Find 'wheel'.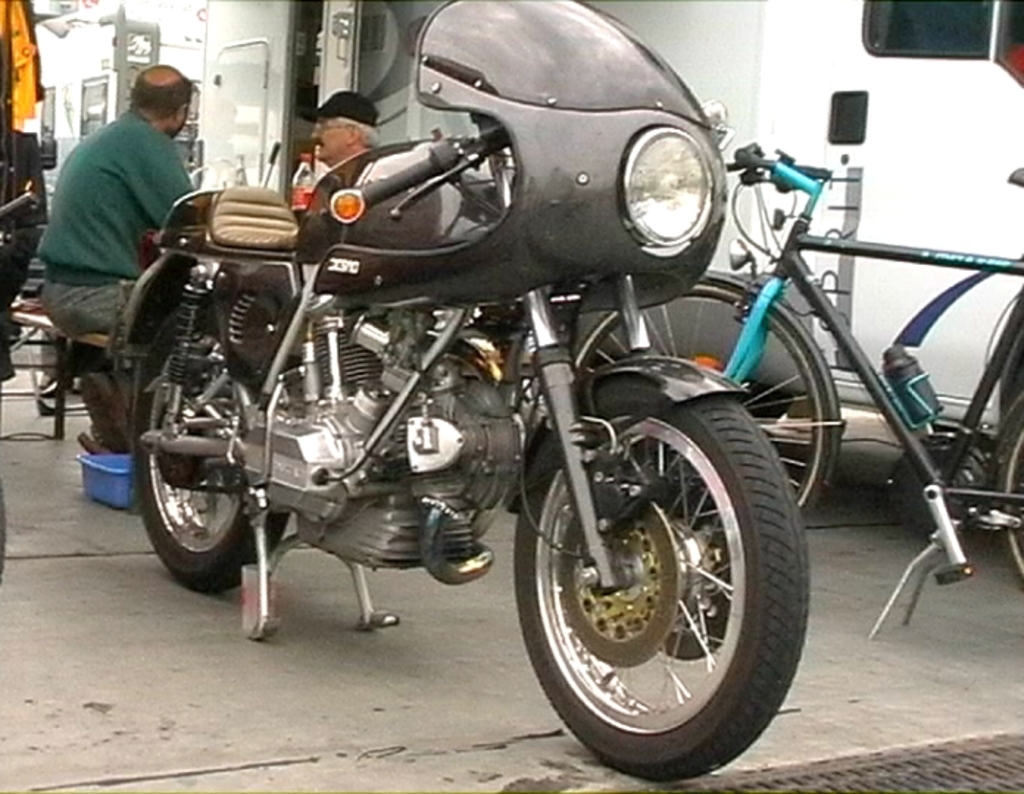
rect(137, 304, 287, 590).
